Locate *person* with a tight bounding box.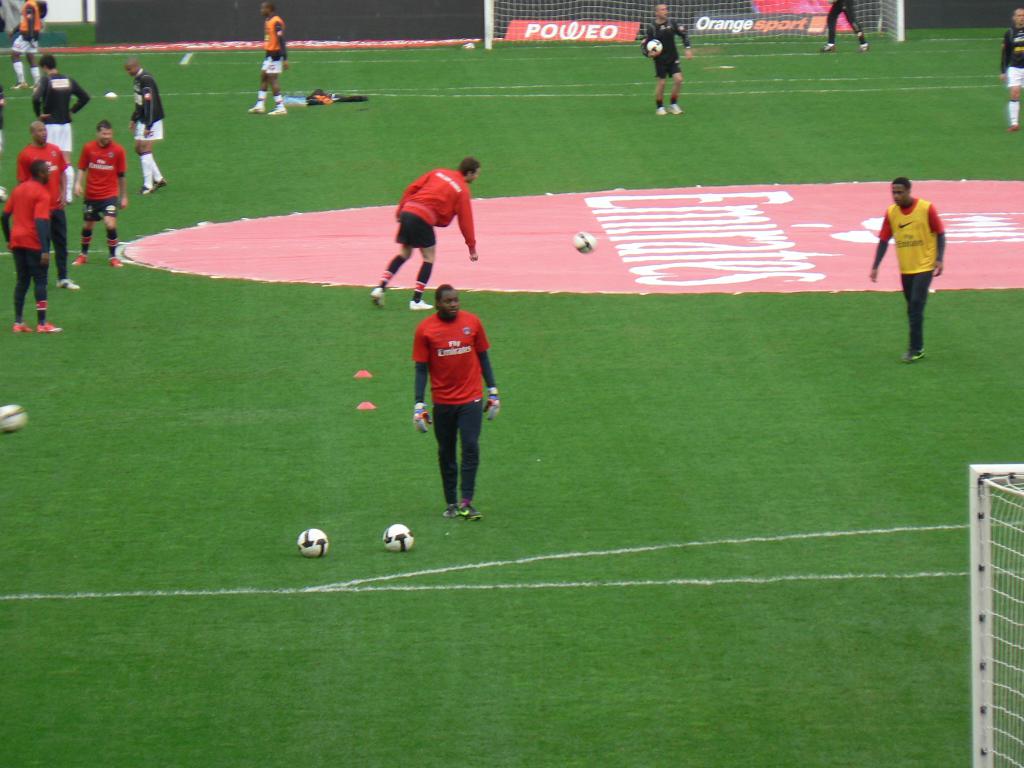
x1=819 y1=0 x2=872 y2=53.
